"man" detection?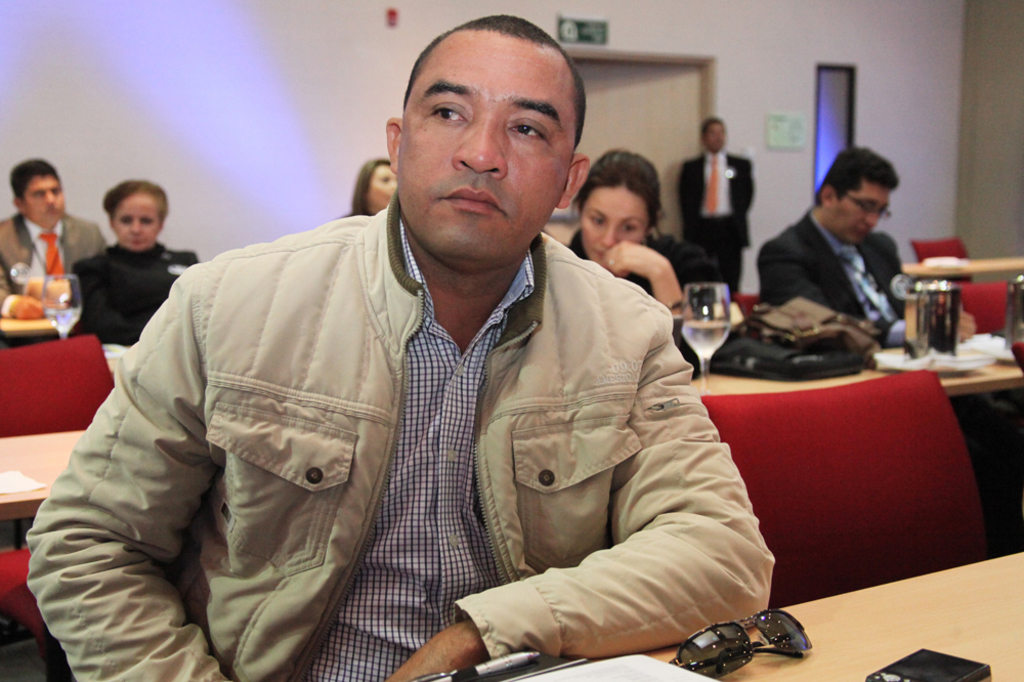
[left=45, top=60, right=803, bottom=673]
